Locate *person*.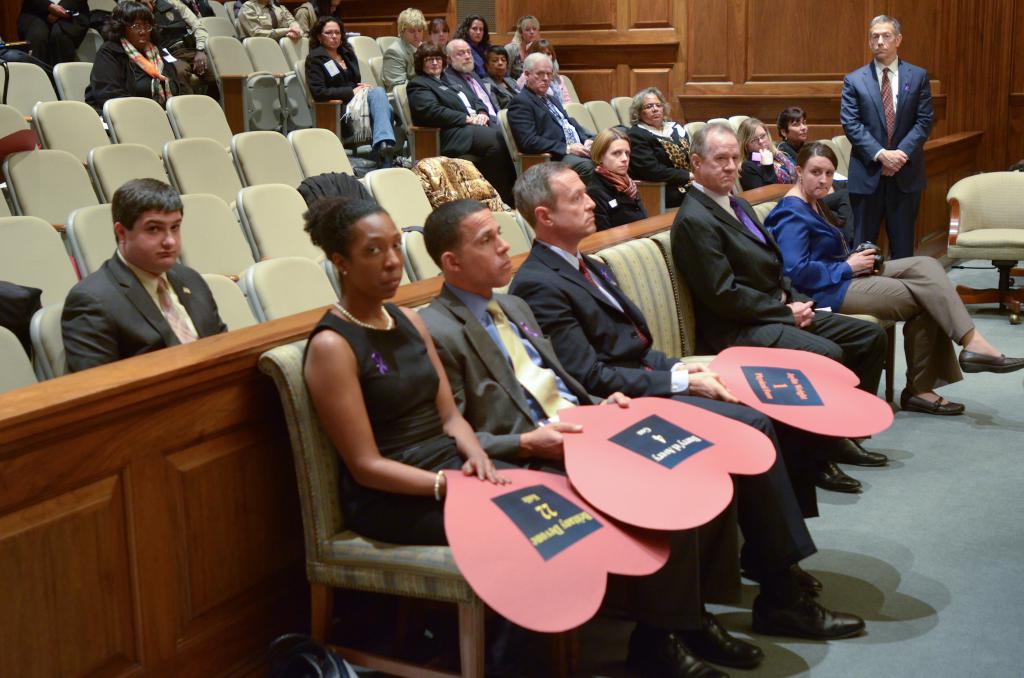
Bounding box: <bbox>95, 2, 173, 112</bbox>.
